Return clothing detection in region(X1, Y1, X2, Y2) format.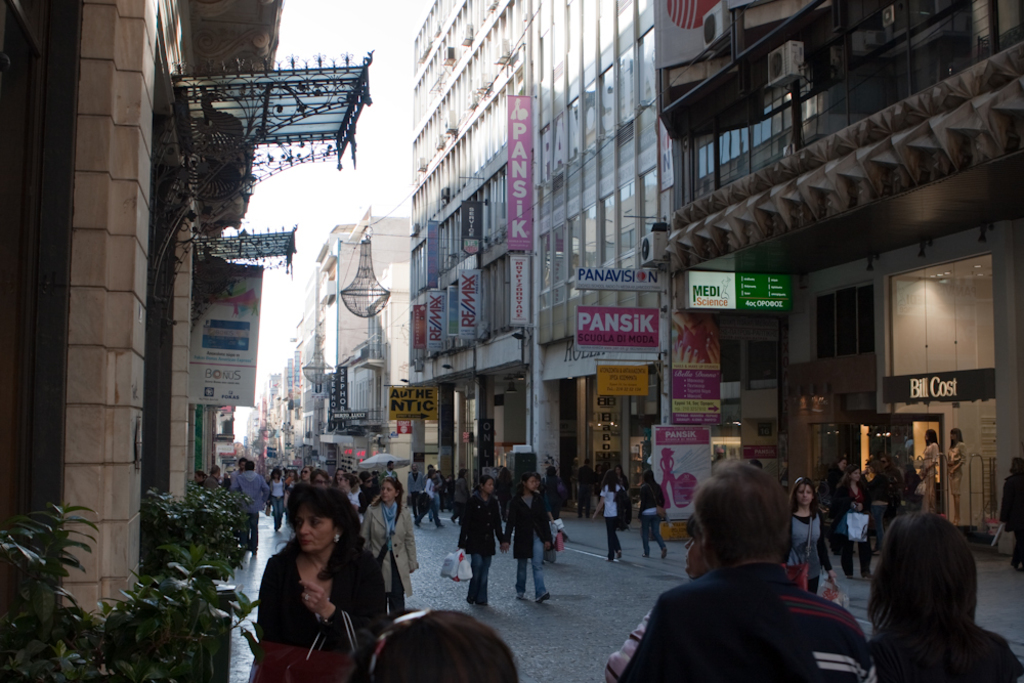
region(356, 488, 419, 598).
